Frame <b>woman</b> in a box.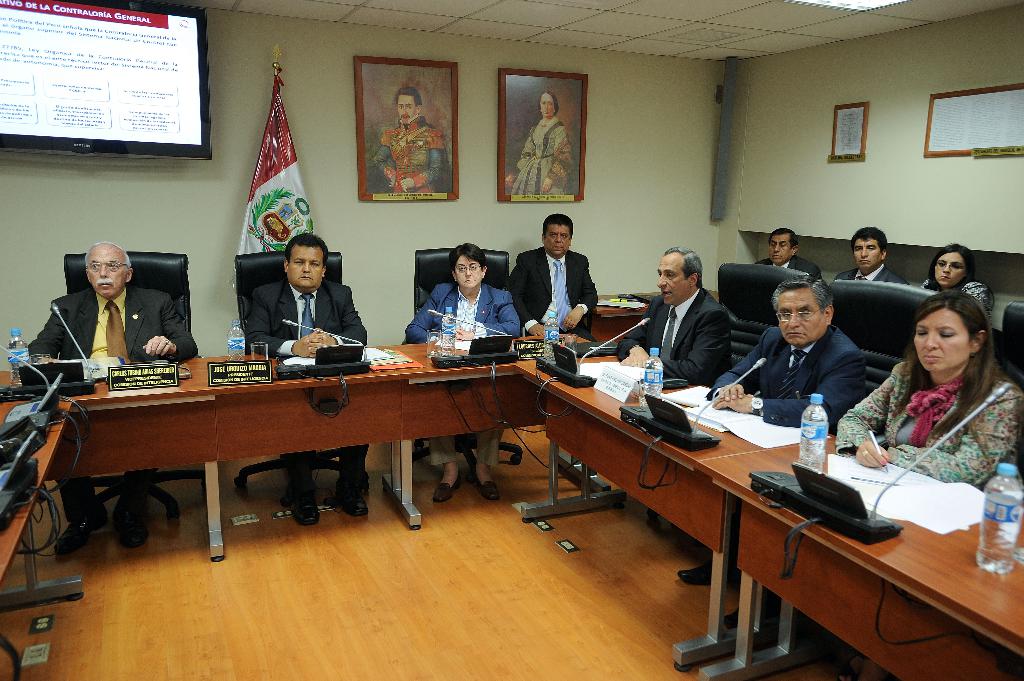
left=401, top=241, right=519, bottom=506.
